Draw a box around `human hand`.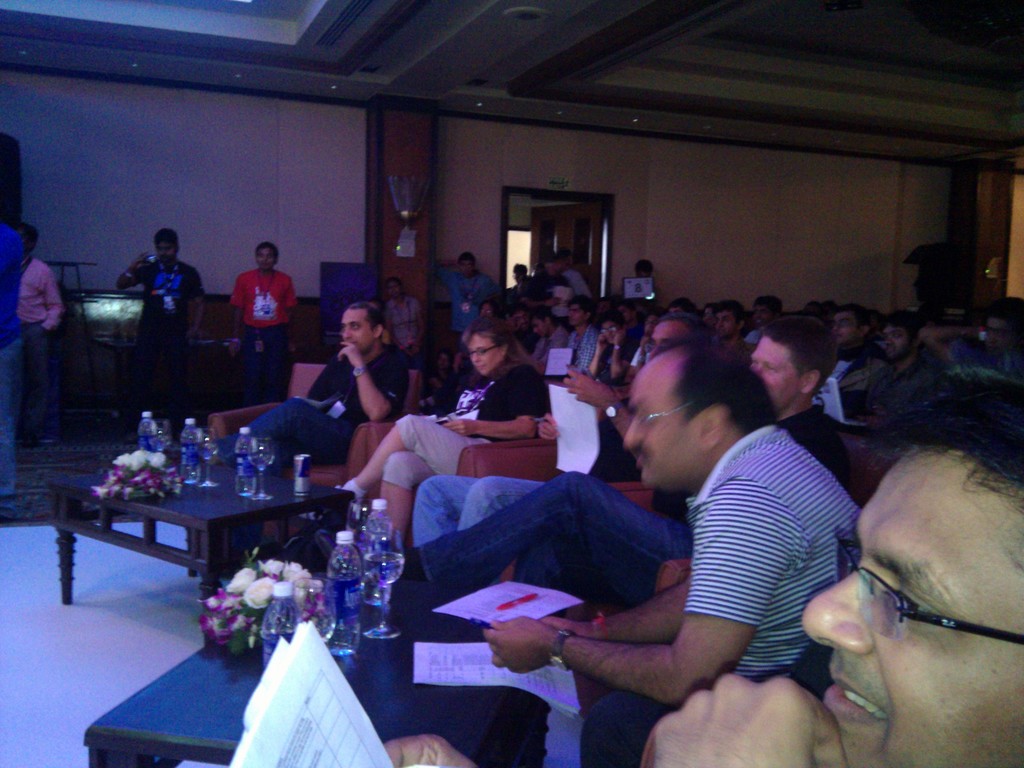
<box>383,730,479,767</box>.
